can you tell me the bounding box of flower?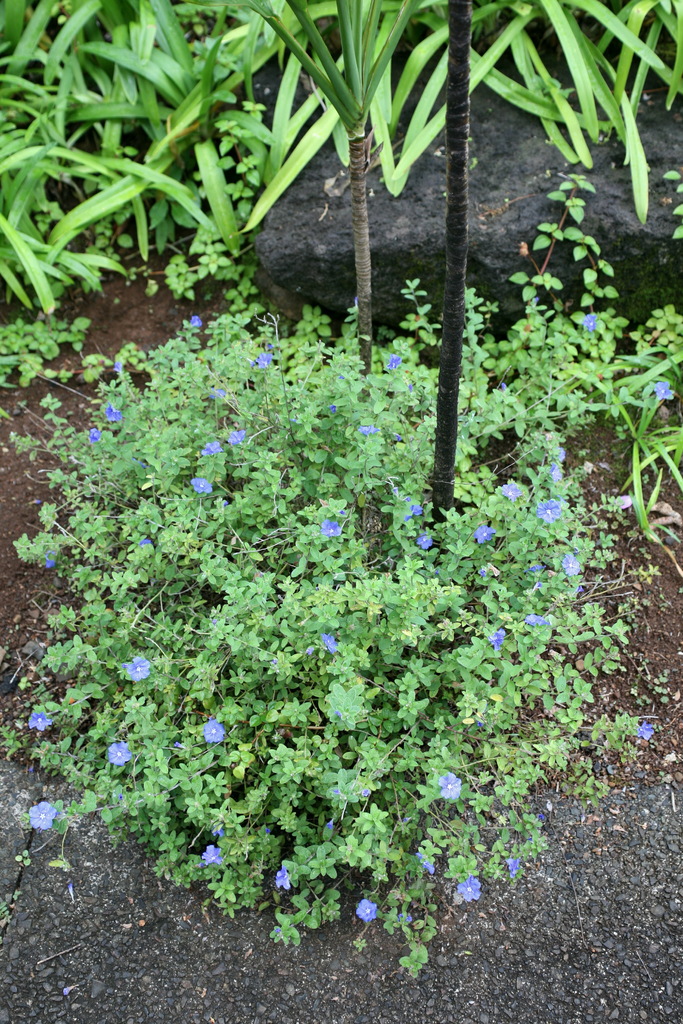
(x1=359, y1=420, x2=376, y2=438).
